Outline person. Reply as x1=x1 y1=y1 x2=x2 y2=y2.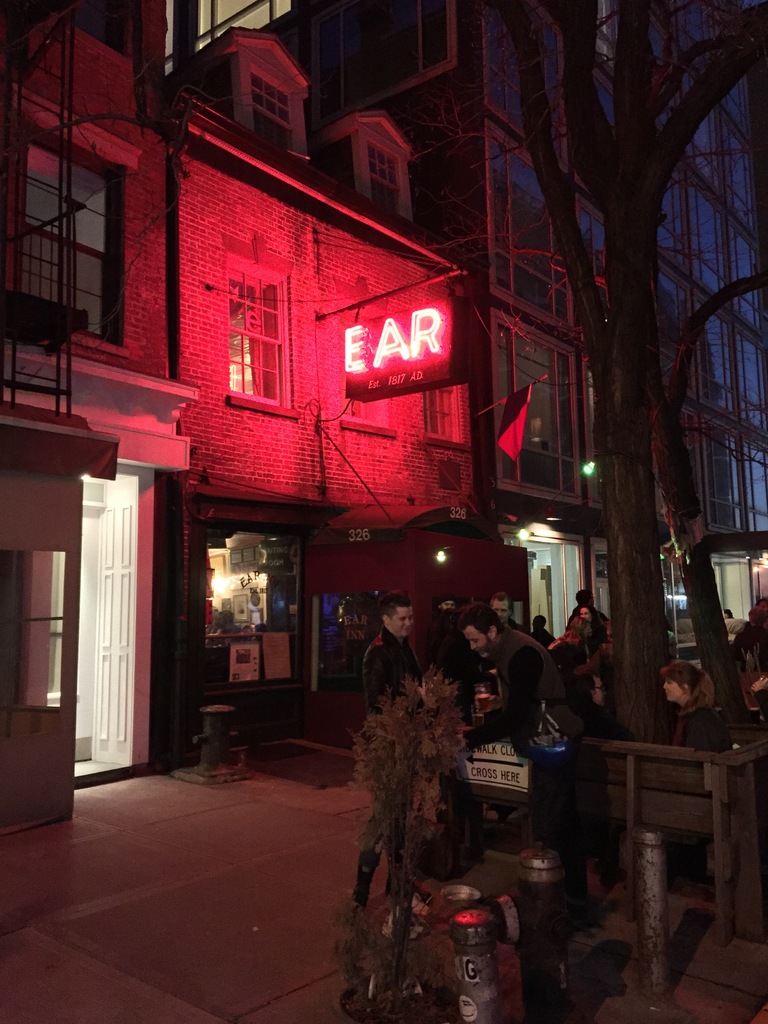
x1=550 y1=610 x2=611 y2=715.
